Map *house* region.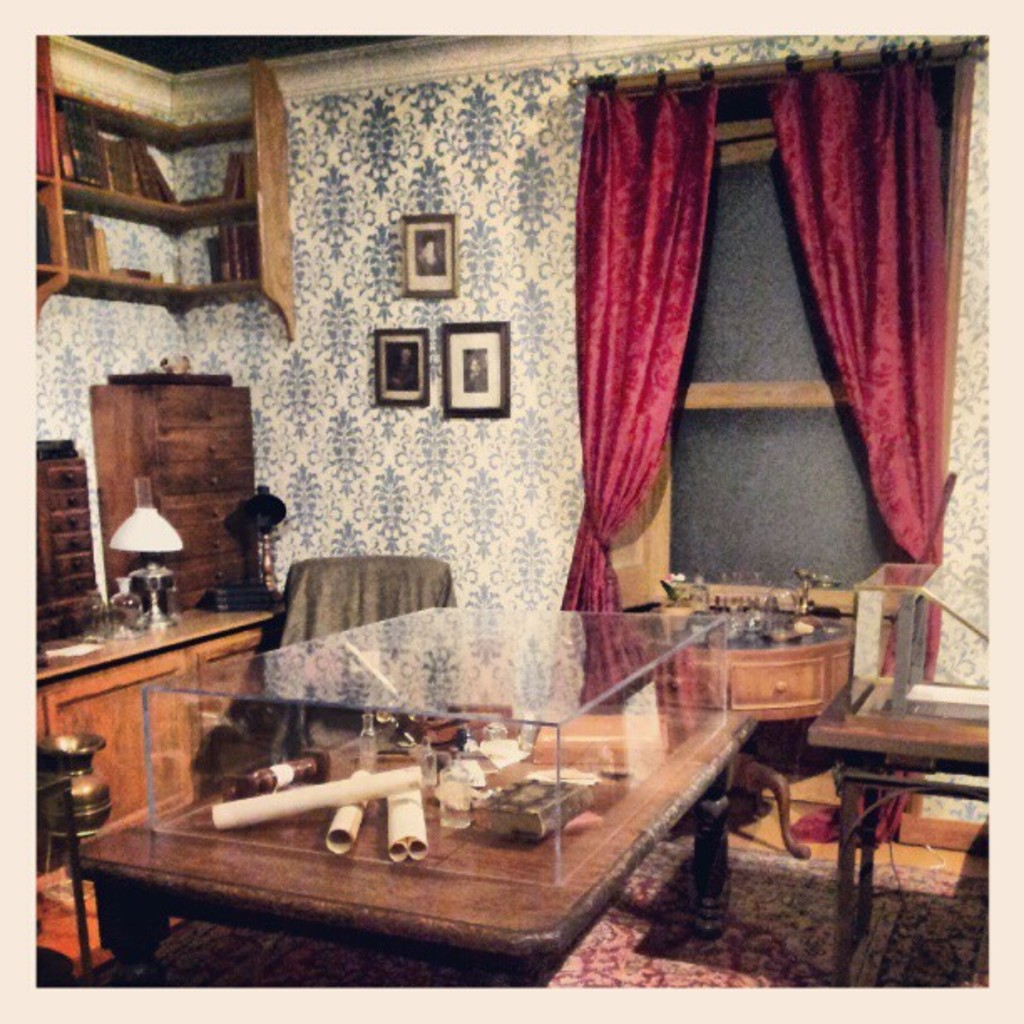
Mapped to [left=45, top=35, right=999, bottom=996].
